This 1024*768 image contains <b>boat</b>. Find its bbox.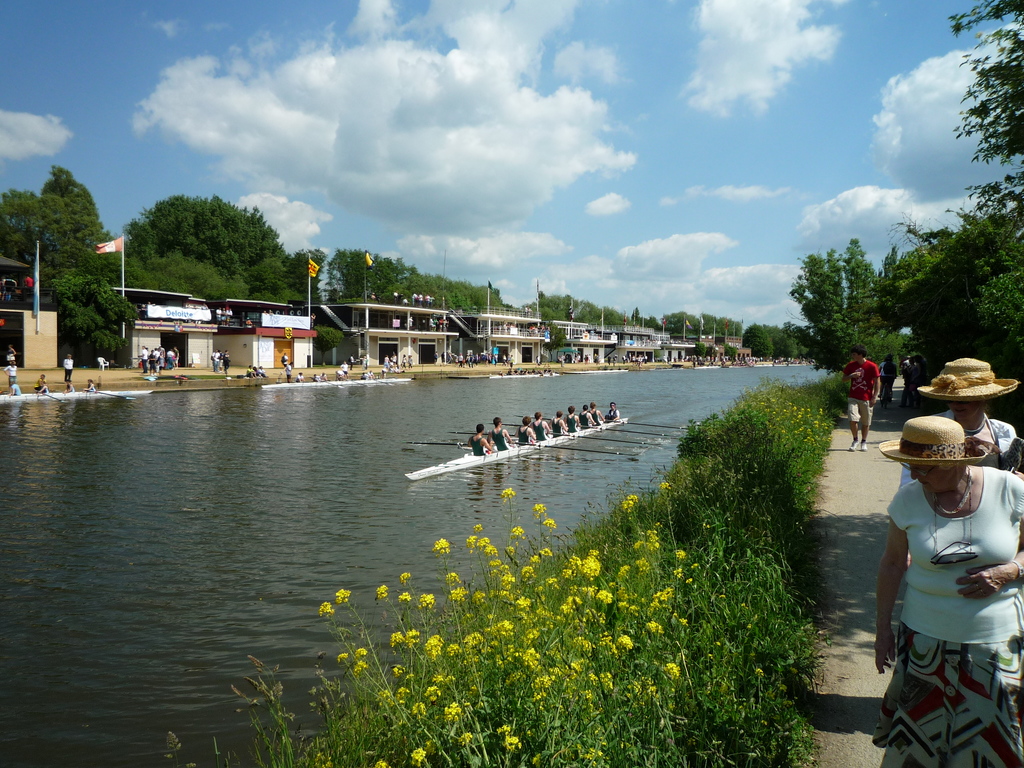
bbox(261, 375, 415, 384).
